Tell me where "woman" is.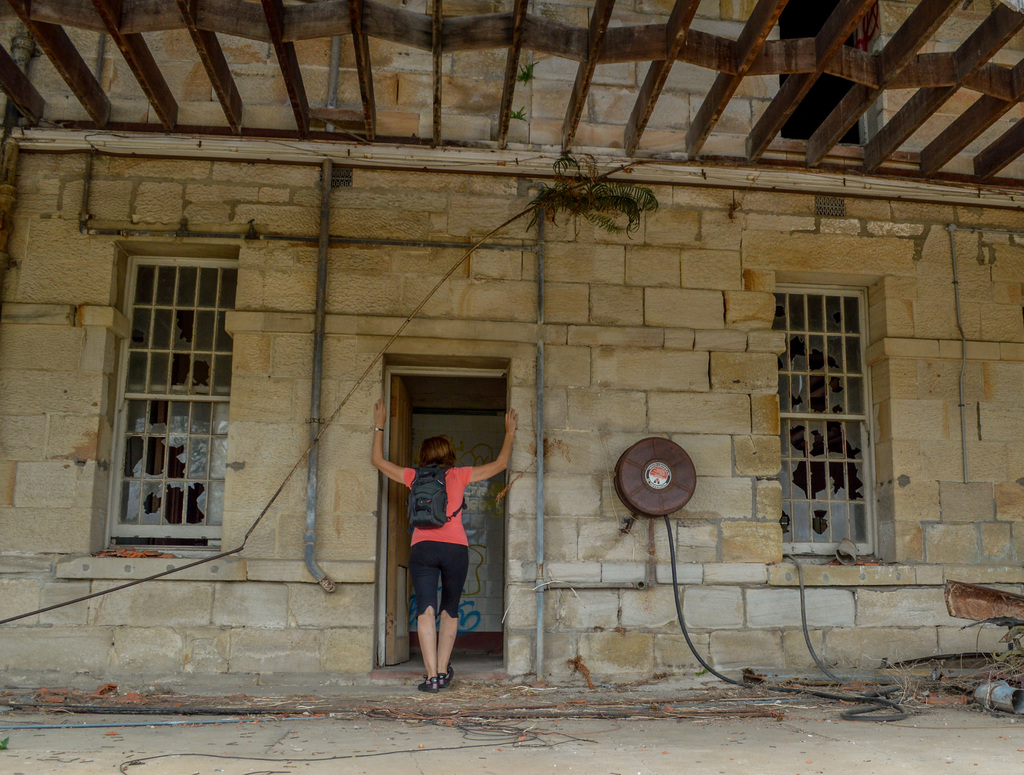
"woman" is at x1=385, y1=376, x2=509, y2=689.
